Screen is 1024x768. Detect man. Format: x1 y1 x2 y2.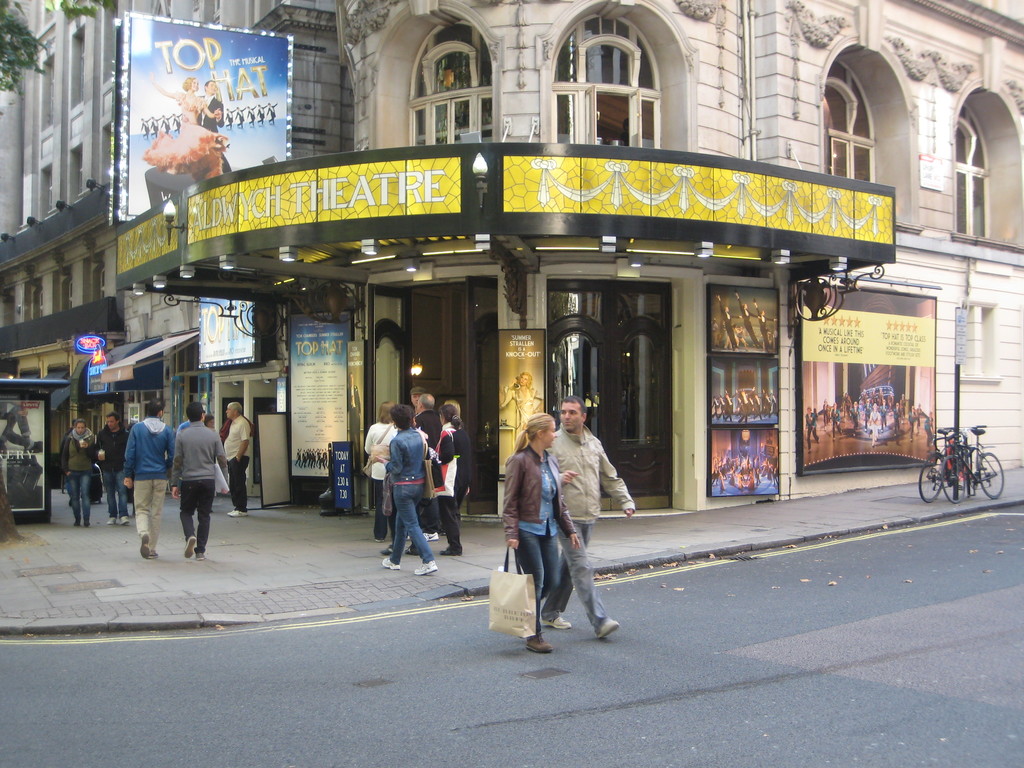
714 291 743 353.
